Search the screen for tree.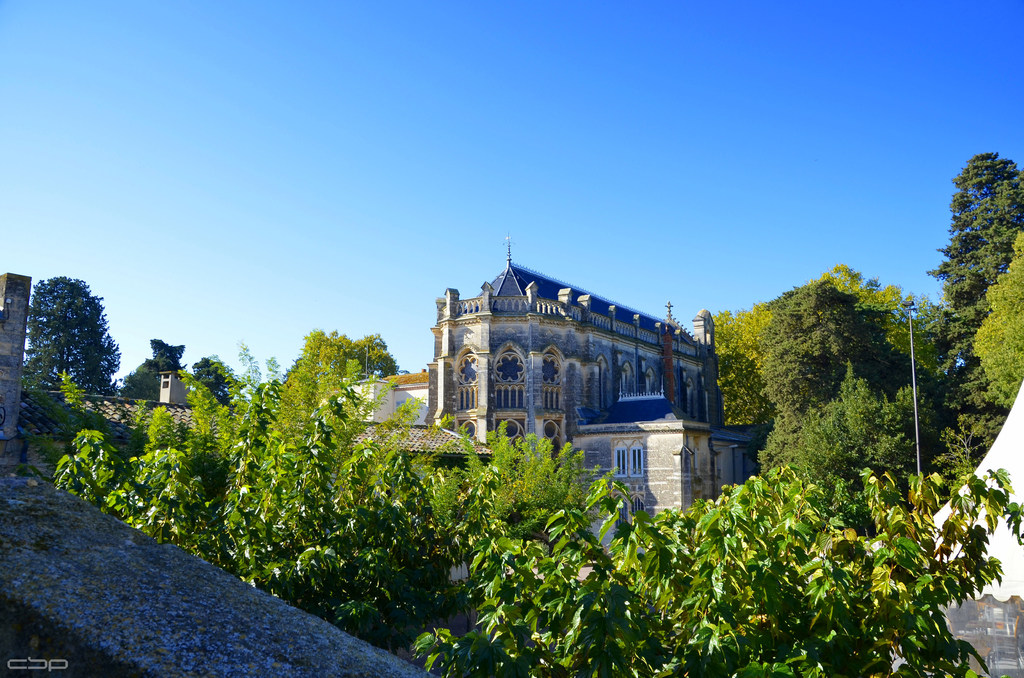
Found at 22,273,122,398.
